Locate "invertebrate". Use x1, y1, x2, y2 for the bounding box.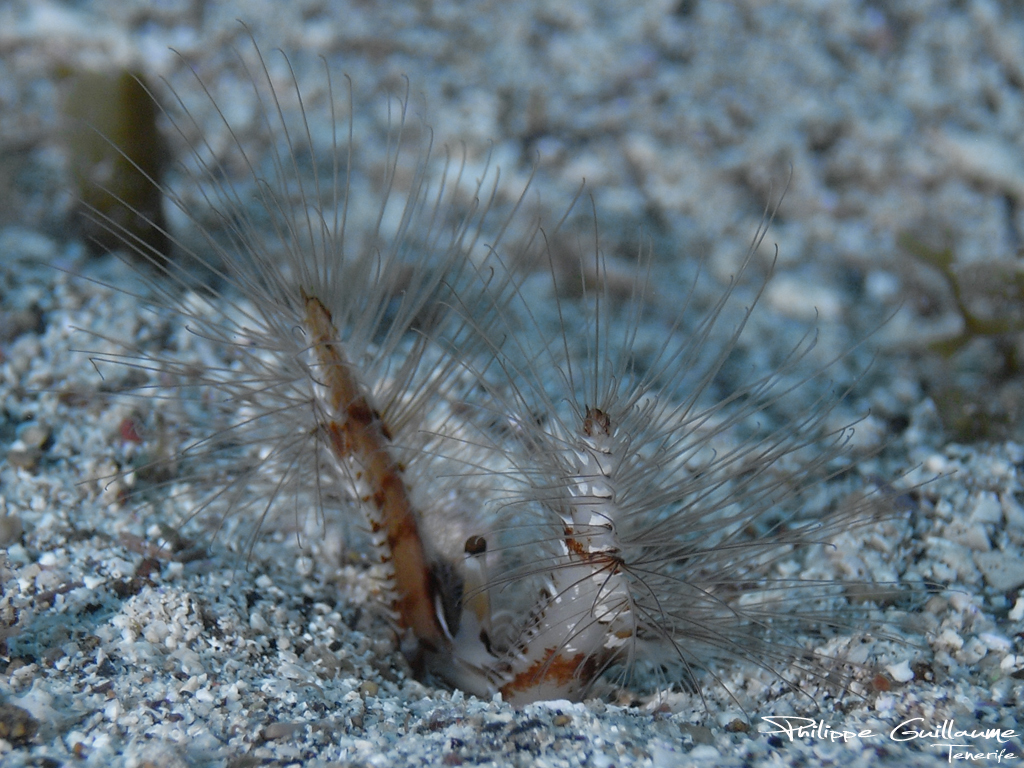
55, 18, 977, 741.
